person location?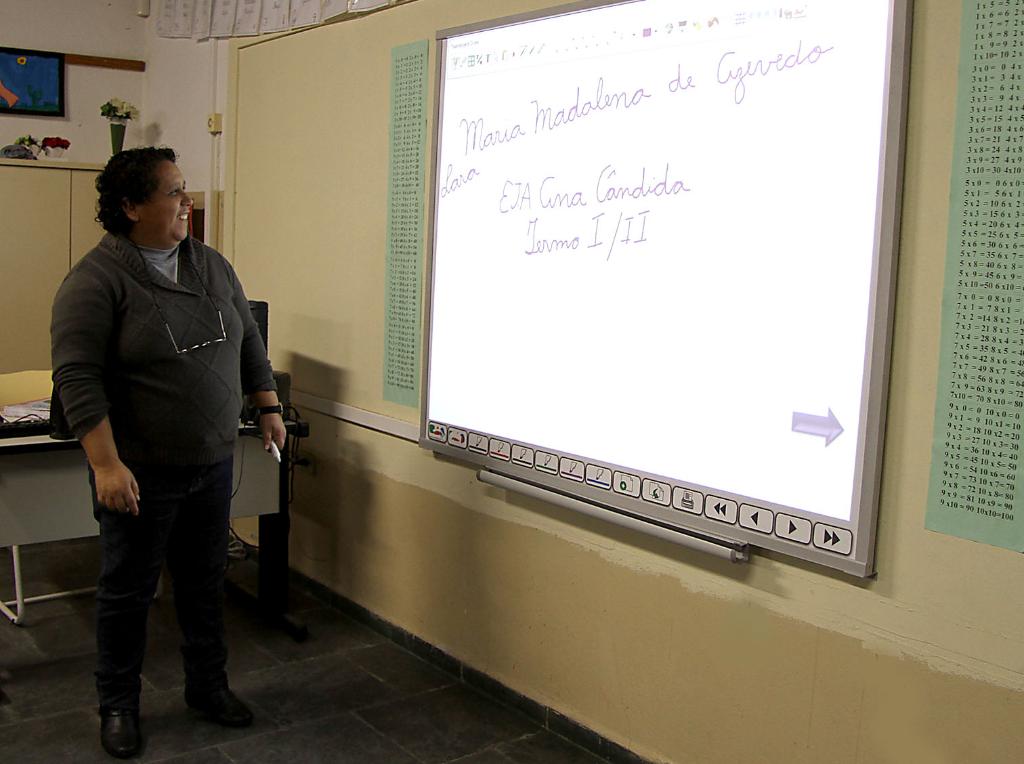
<region>51, 127, 273, 740</region>
